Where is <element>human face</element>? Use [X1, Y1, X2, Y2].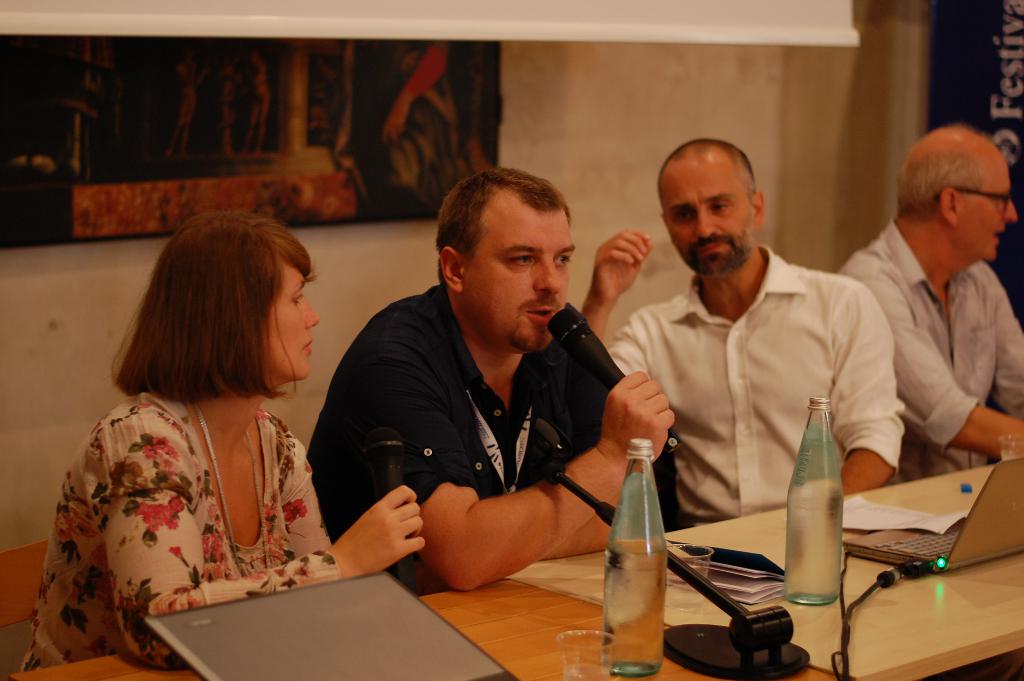
[664, 161, 755, 282].
